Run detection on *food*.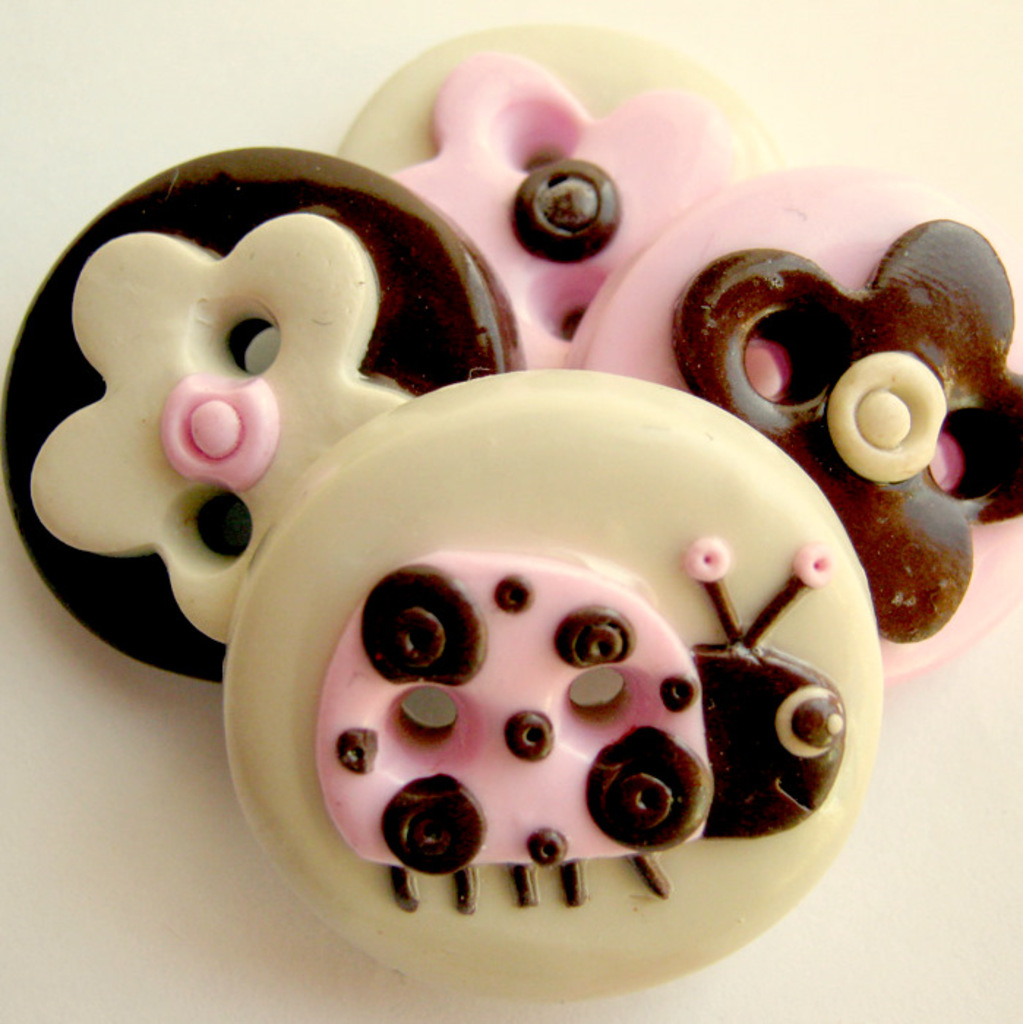
Result: [left=341, top=13, right=768, bottom=373].
